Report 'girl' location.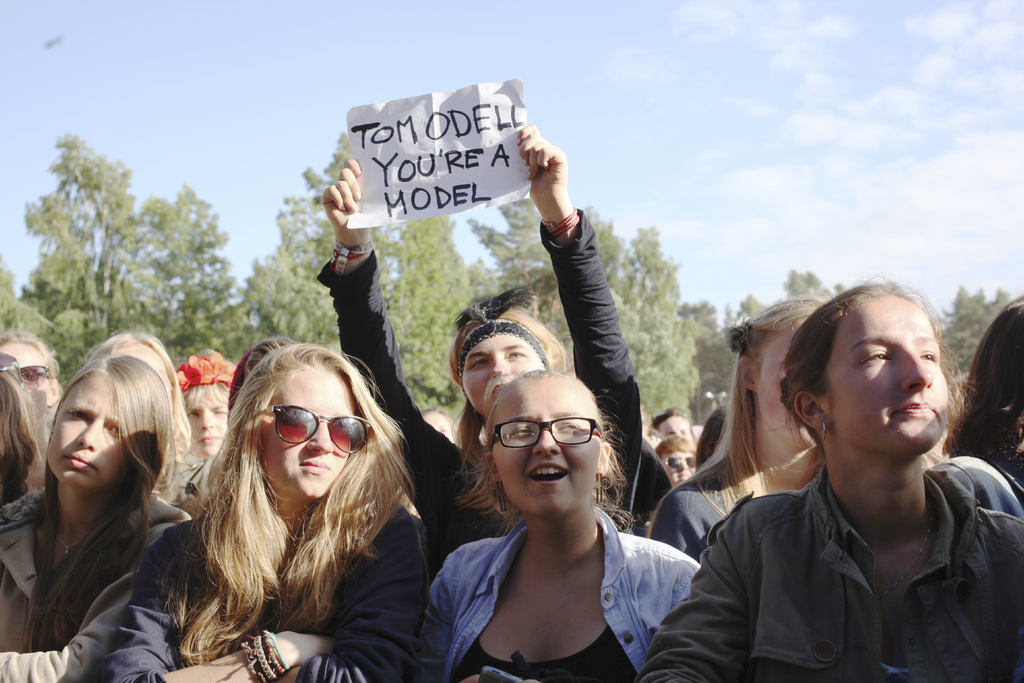
Report: 105/342/428/682.
